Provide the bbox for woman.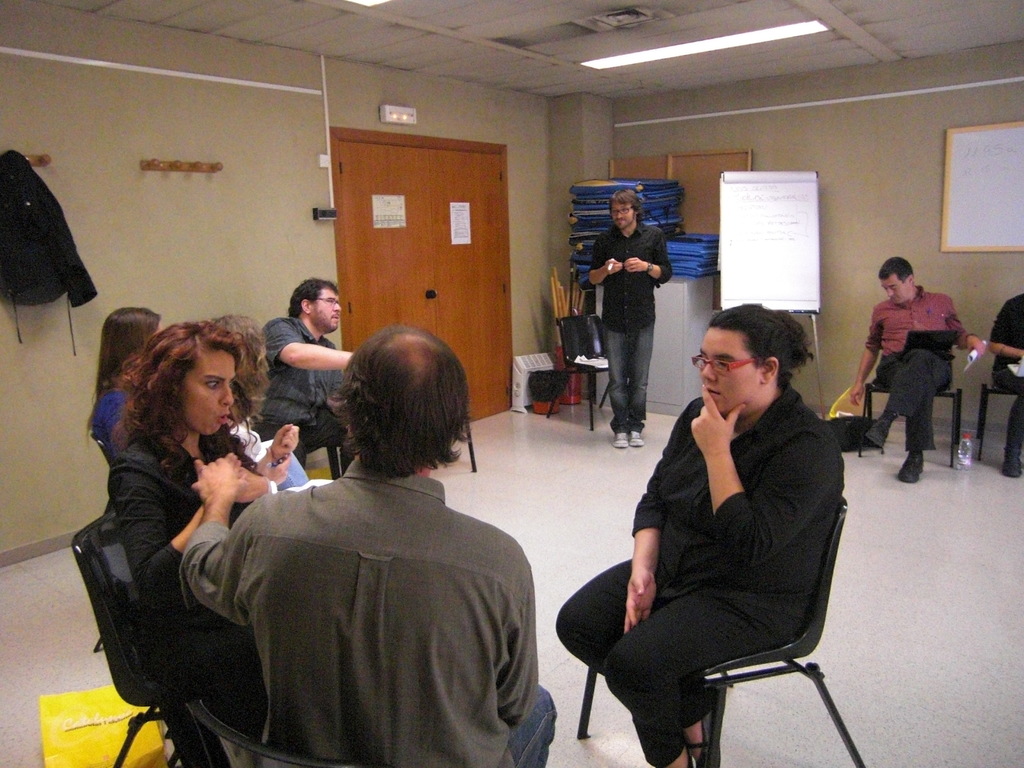
pyautogui.locateOnScreen(604, 275, 841, 767).
